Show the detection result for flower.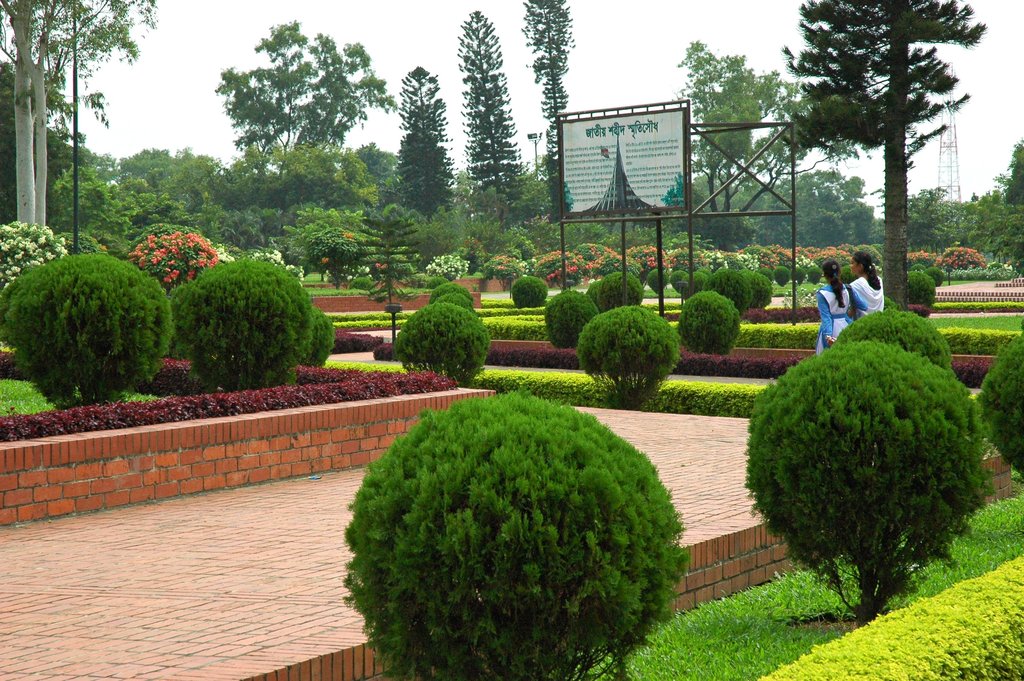
pyautogui.locateOnScreen(10, 264, 20, 273).
